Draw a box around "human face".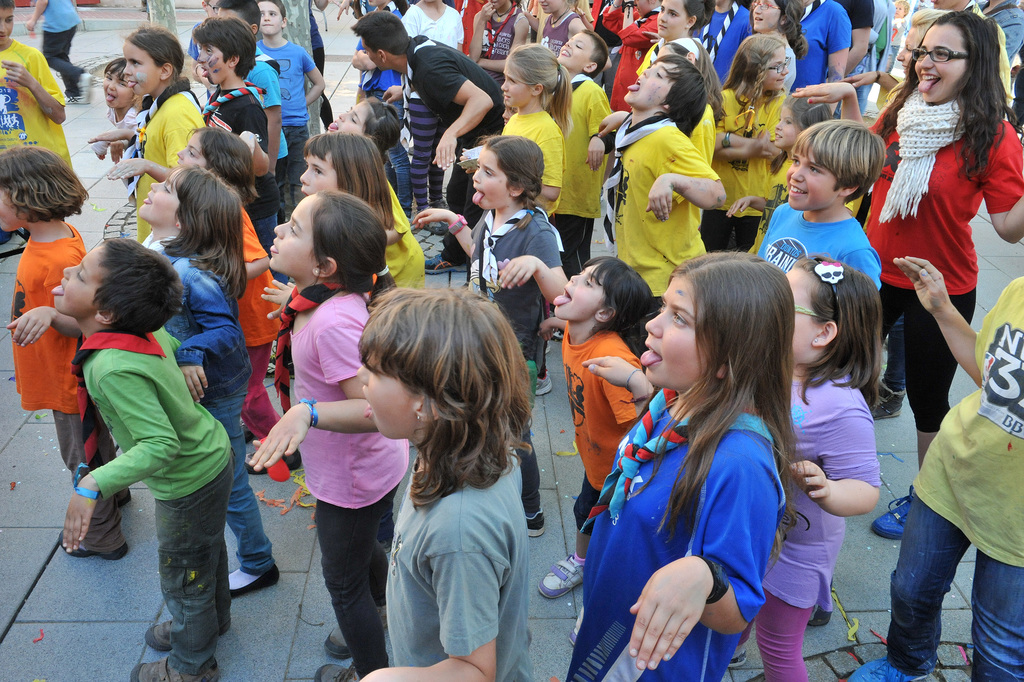
<bbox>365, 0, 383, 6</bbox>.
